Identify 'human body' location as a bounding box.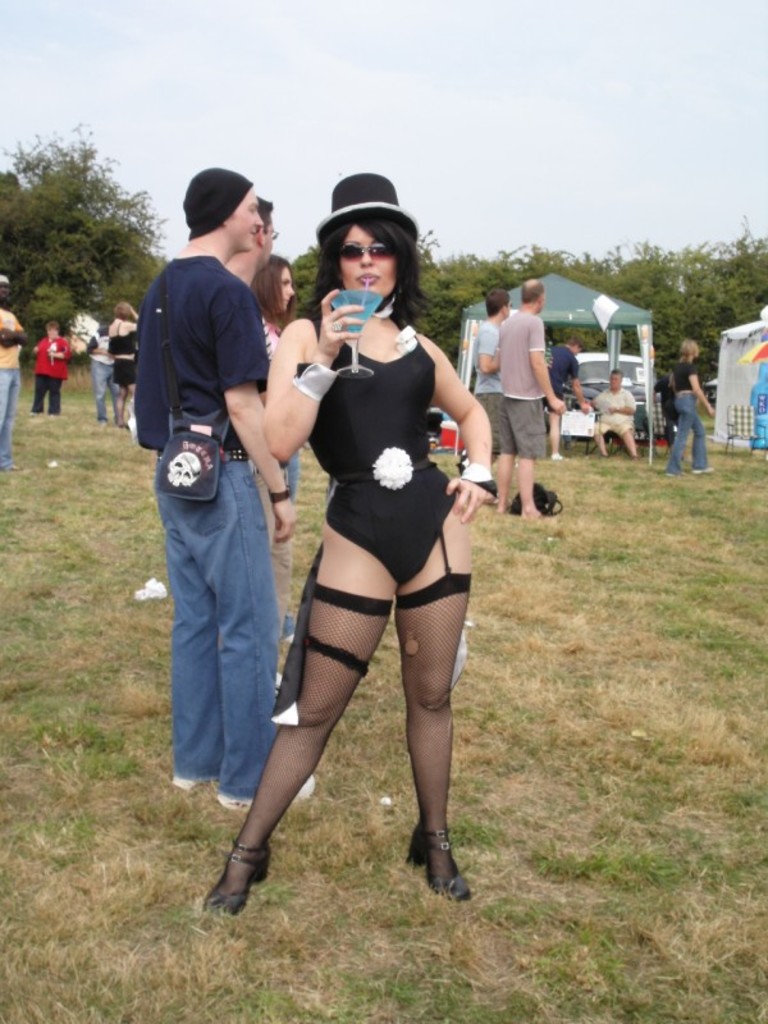
crop(593, 385, 643, 457).
